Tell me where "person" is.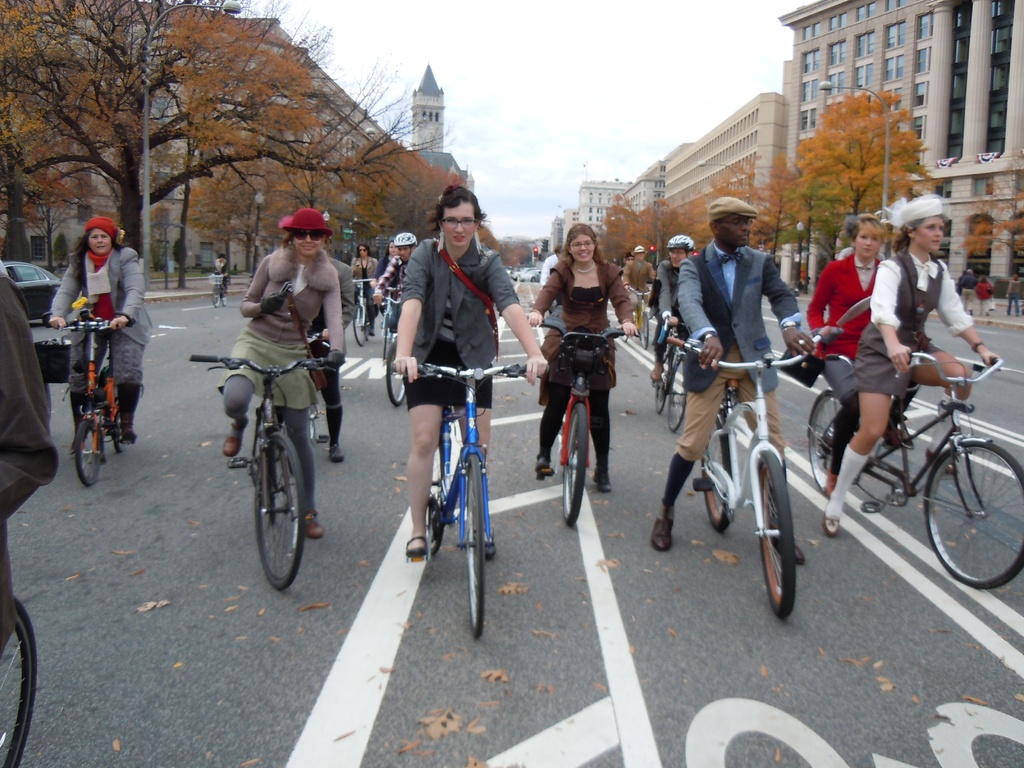
"person" is at (x1=394, y1=179, x2=547, y2=565).
